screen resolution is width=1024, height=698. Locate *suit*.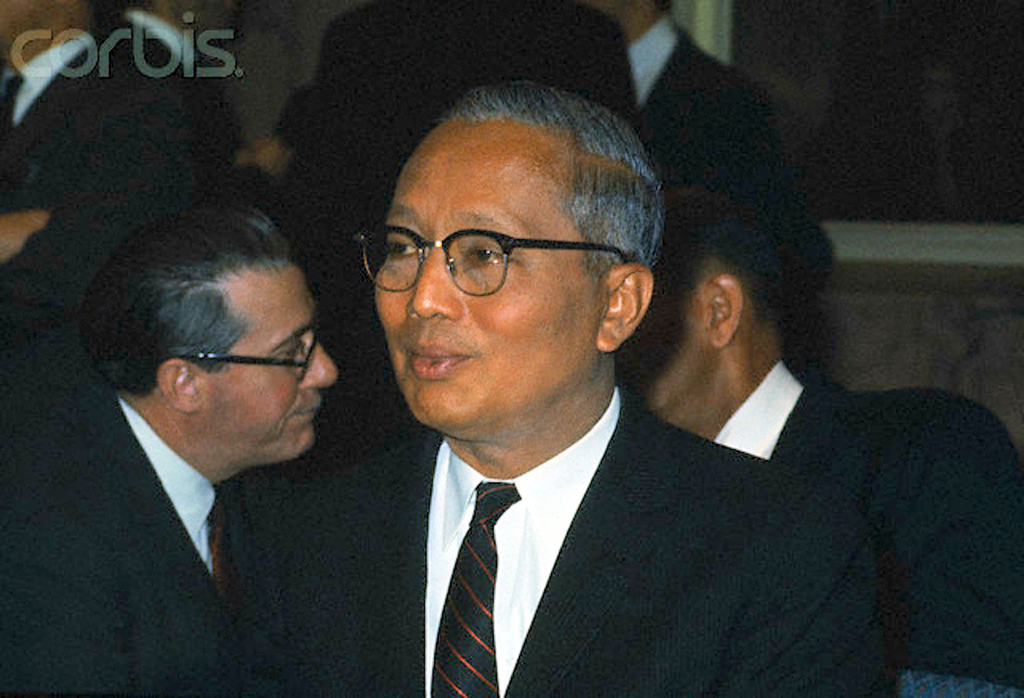
x1=272, y1=2, x2=640, y2=483.
